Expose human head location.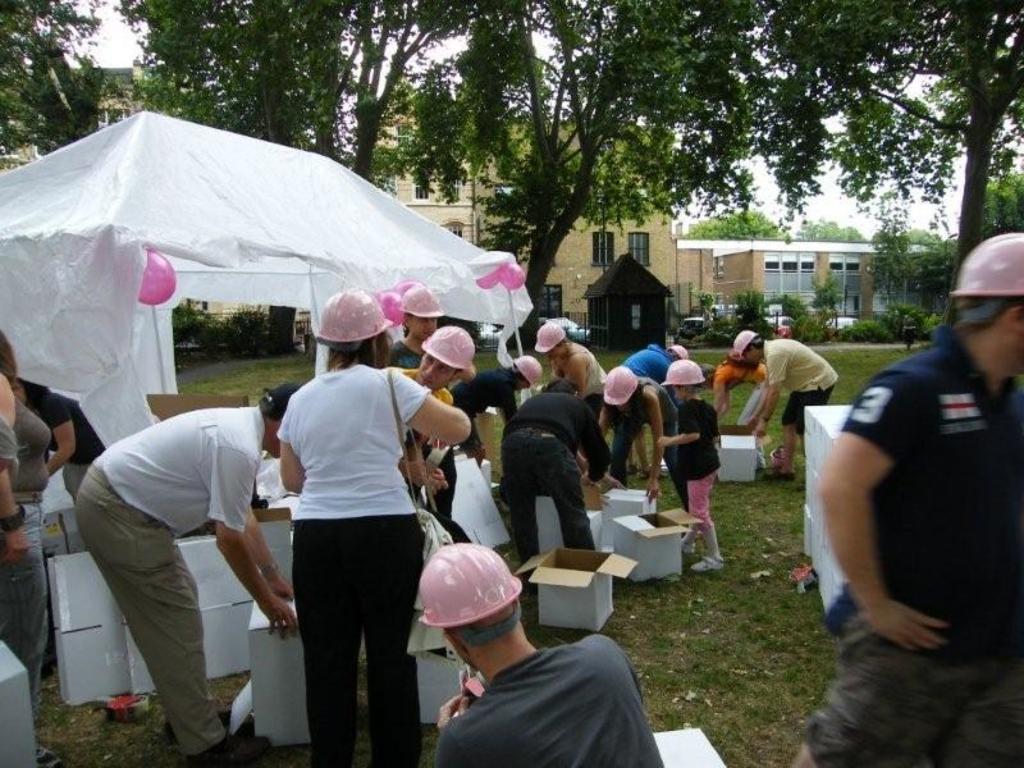
Exposed at 10,371,45,406.
